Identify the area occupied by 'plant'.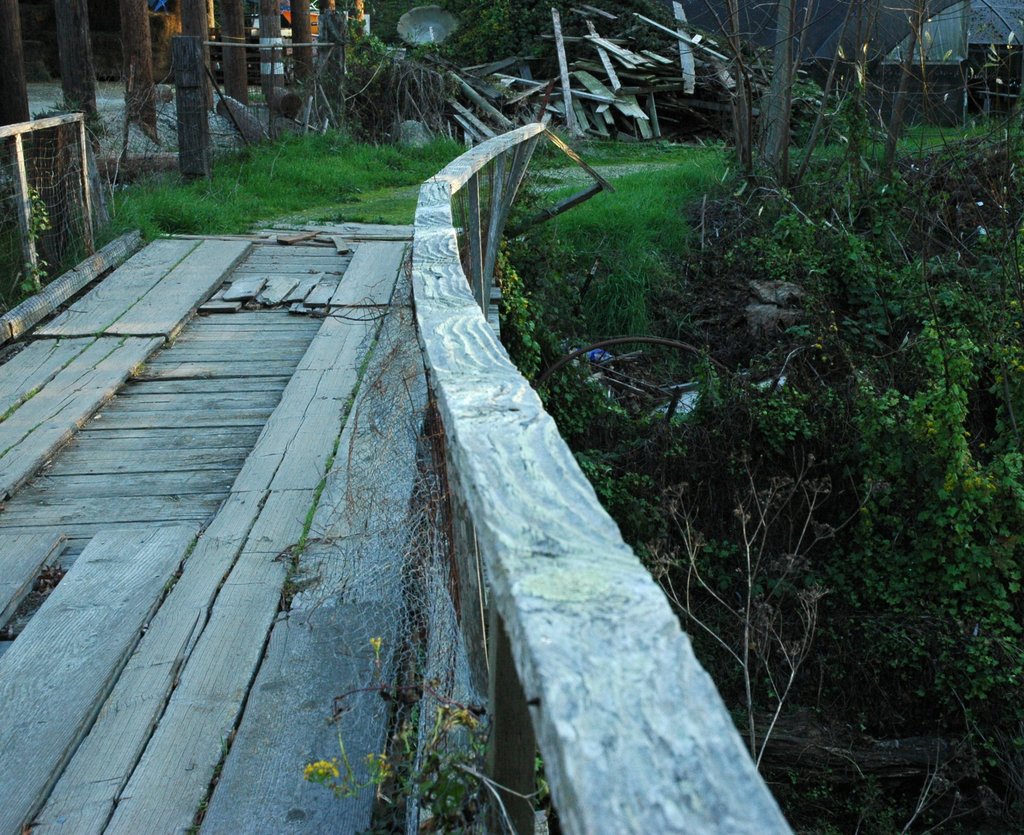
Area: detection(296, 622, 562, 834).
